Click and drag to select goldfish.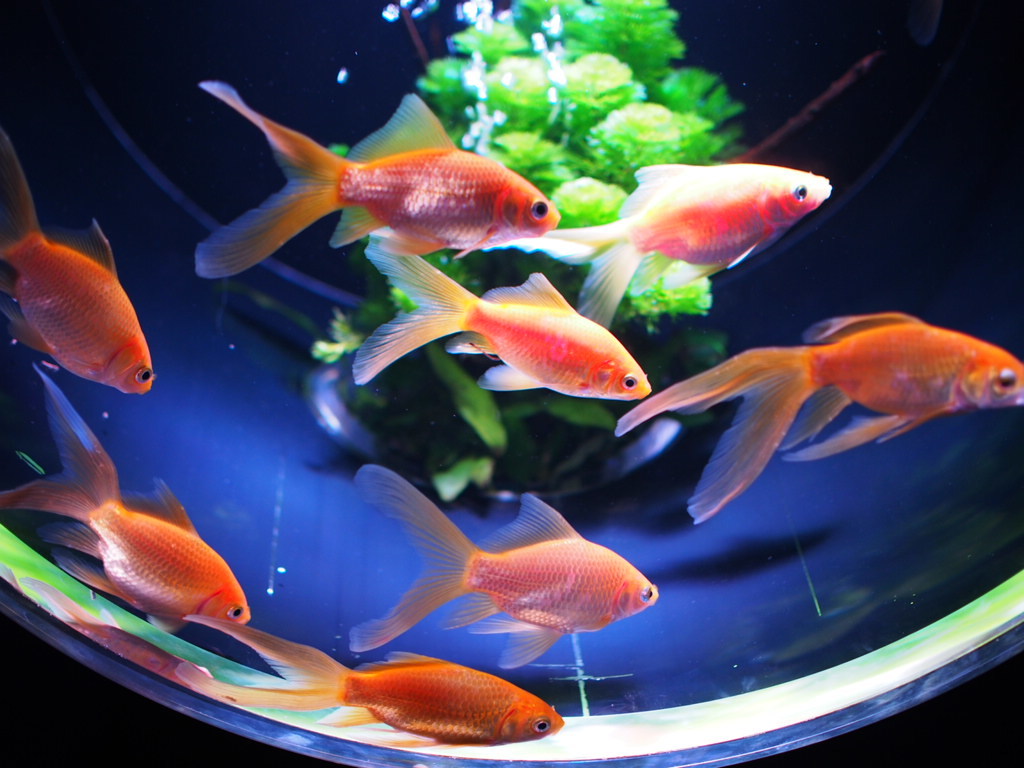
Selection: {"x1": 0, "y1": 358, "x2": 252, "y2": 632}.
